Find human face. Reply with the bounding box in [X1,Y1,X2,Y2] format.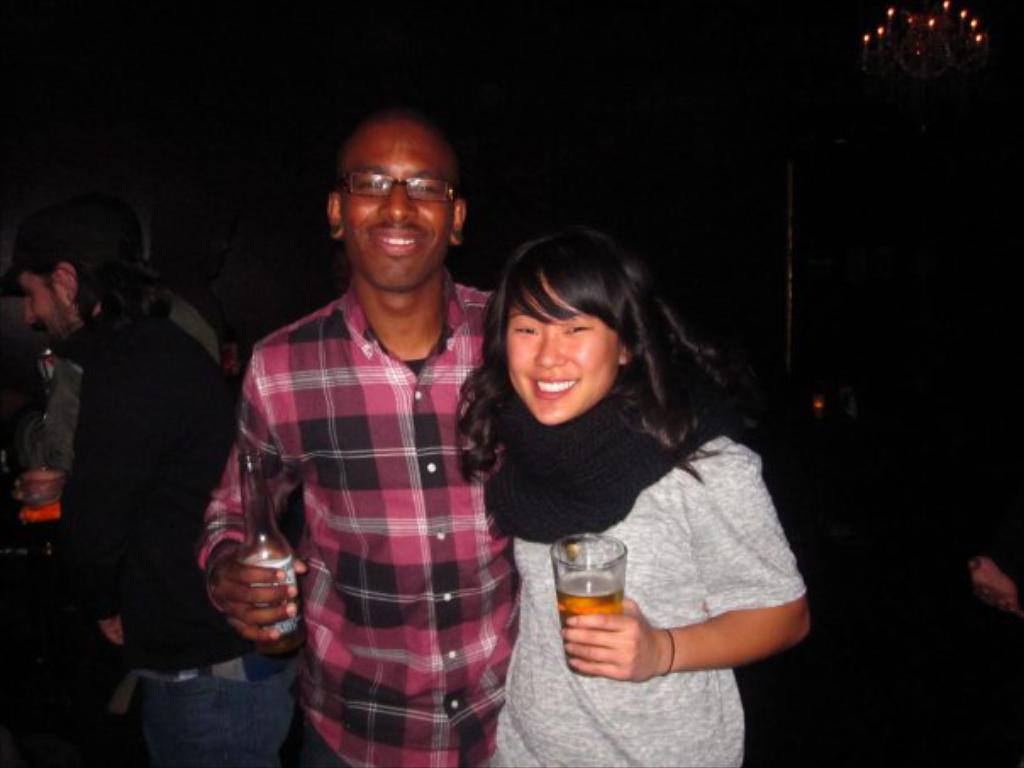
[336,110,459,290].
